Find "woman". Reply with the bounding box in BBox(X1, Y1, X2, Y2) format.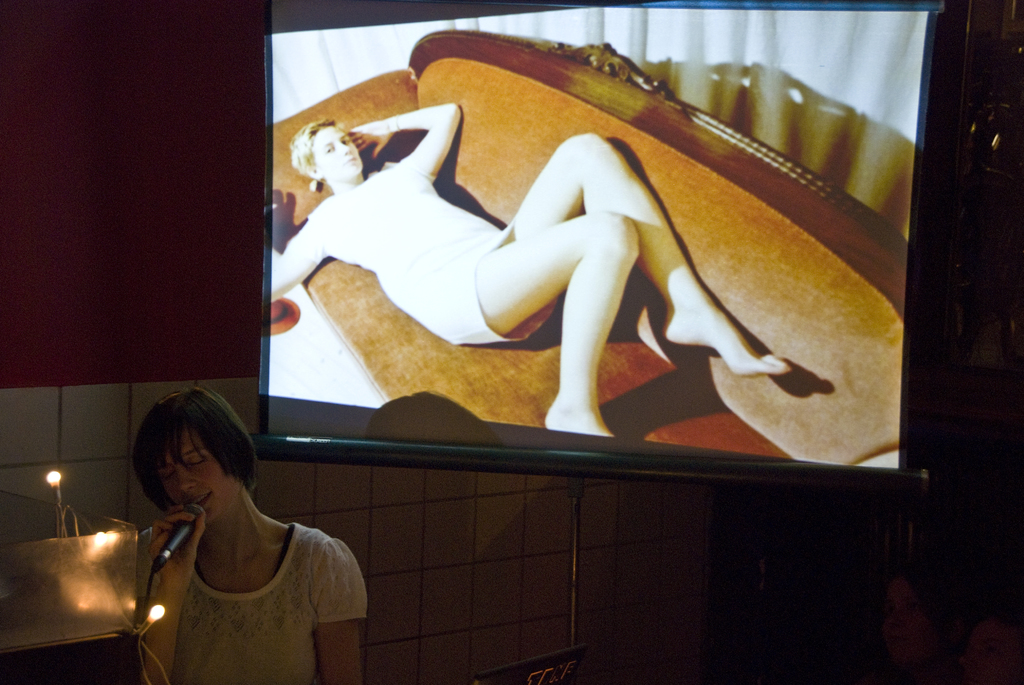
BBox(138, 377, 370, 684).
